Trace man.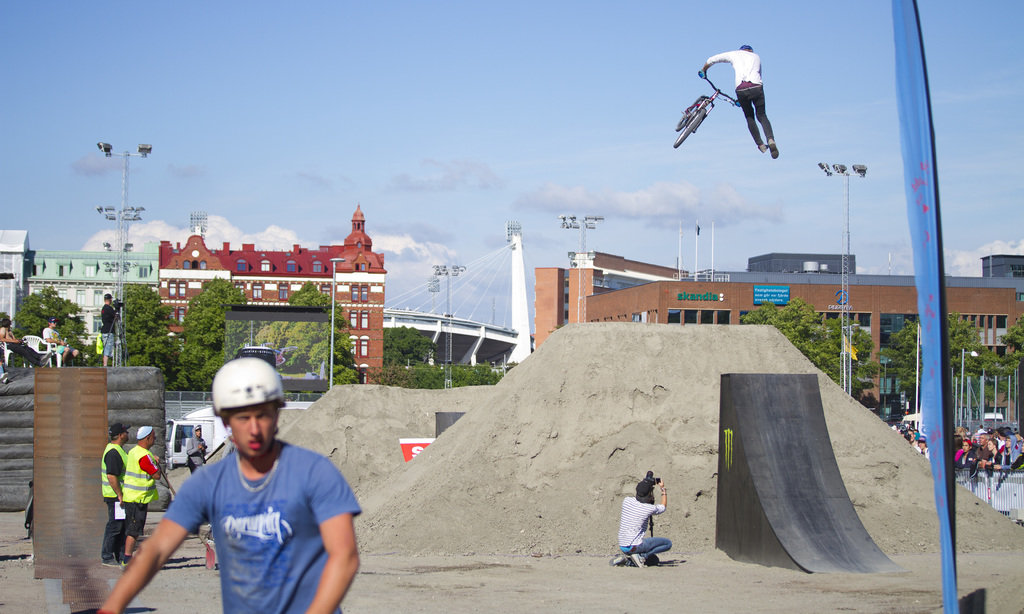
Traced to detection(698, 45, 781, 159).
